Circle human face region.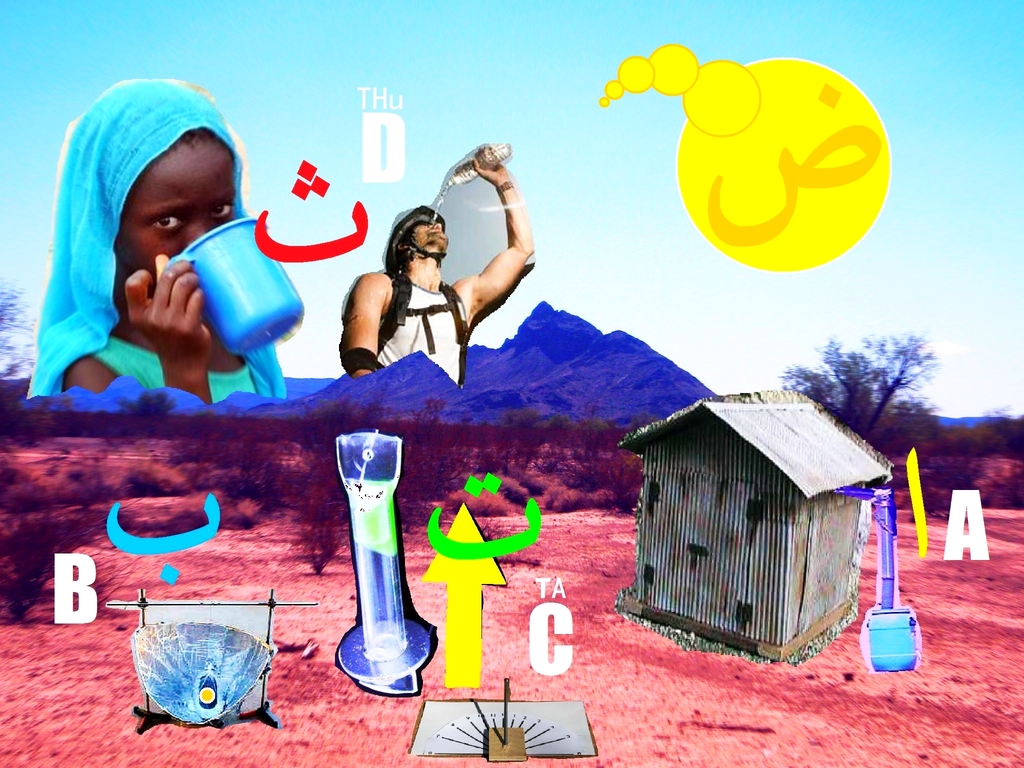
Region: crop(126, 140, 234, 274).
